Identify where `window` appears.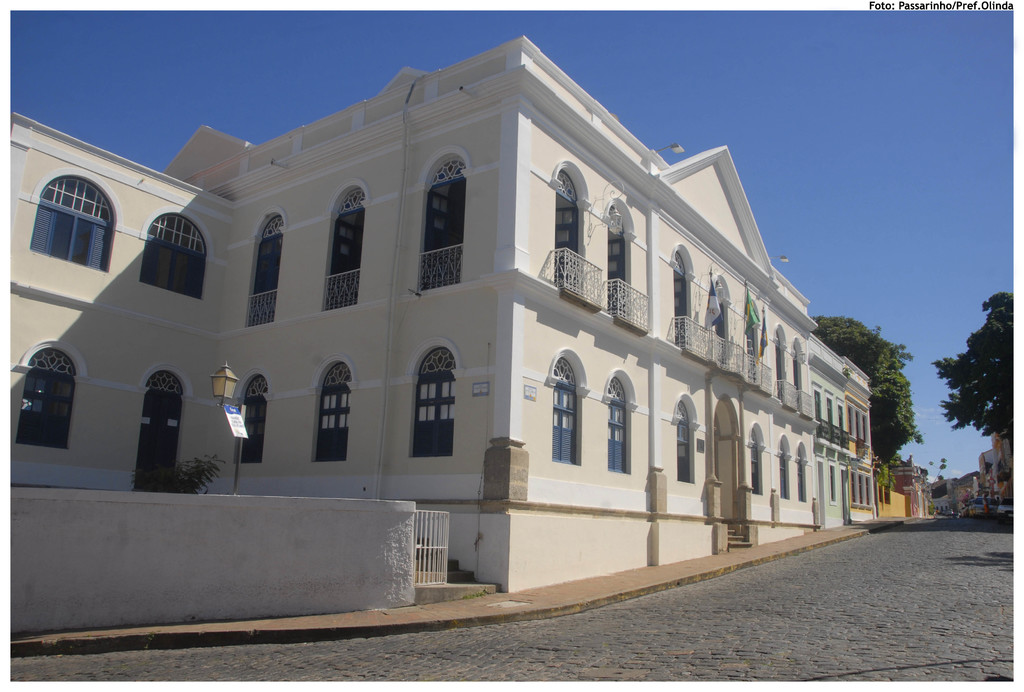
Appears at {"x1": 248, "y1": 206, "x2": 296, "y2": 323}.
